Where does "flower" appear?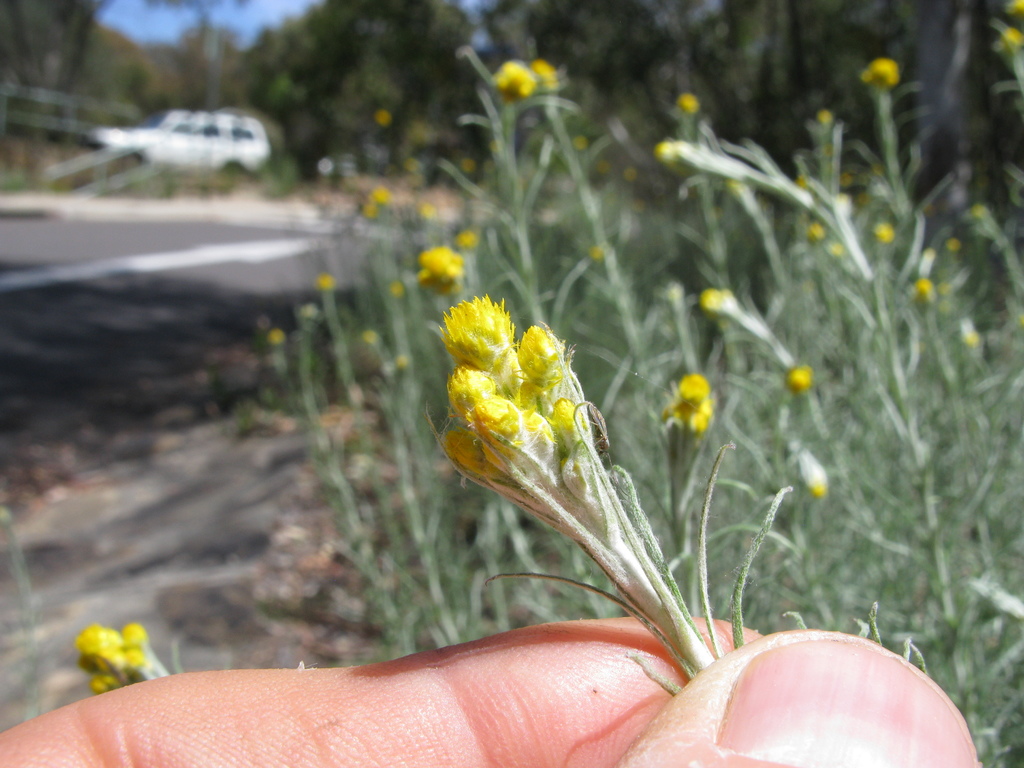
Appears at Rect(854, 56, 904, 91).
